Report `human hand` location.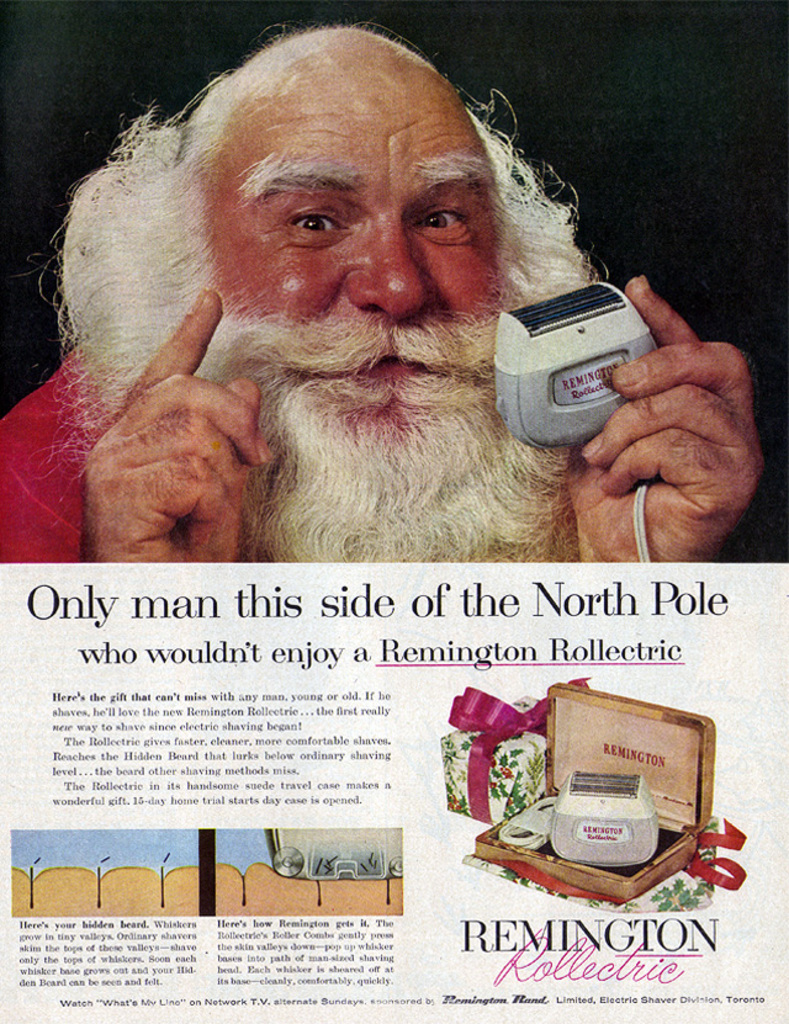
Report: <bbox>80, 286, 274, 562</bbox>.
